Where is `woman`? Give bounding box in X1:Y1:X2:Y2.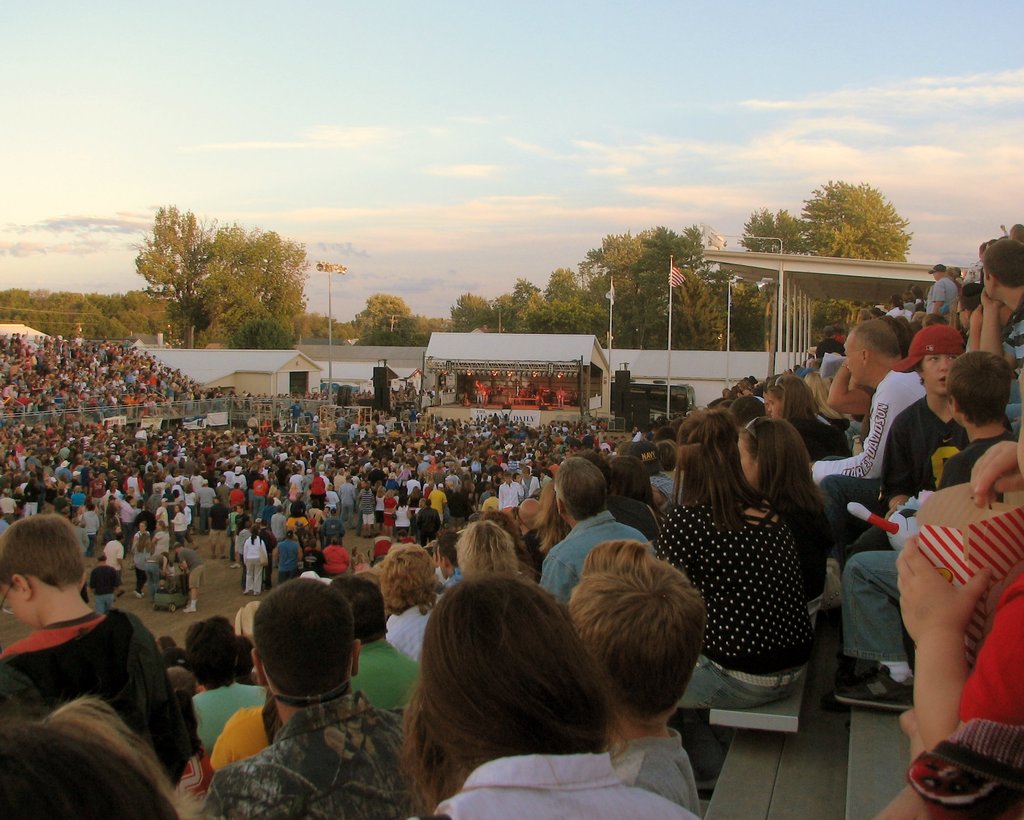
239:522:275:595.
